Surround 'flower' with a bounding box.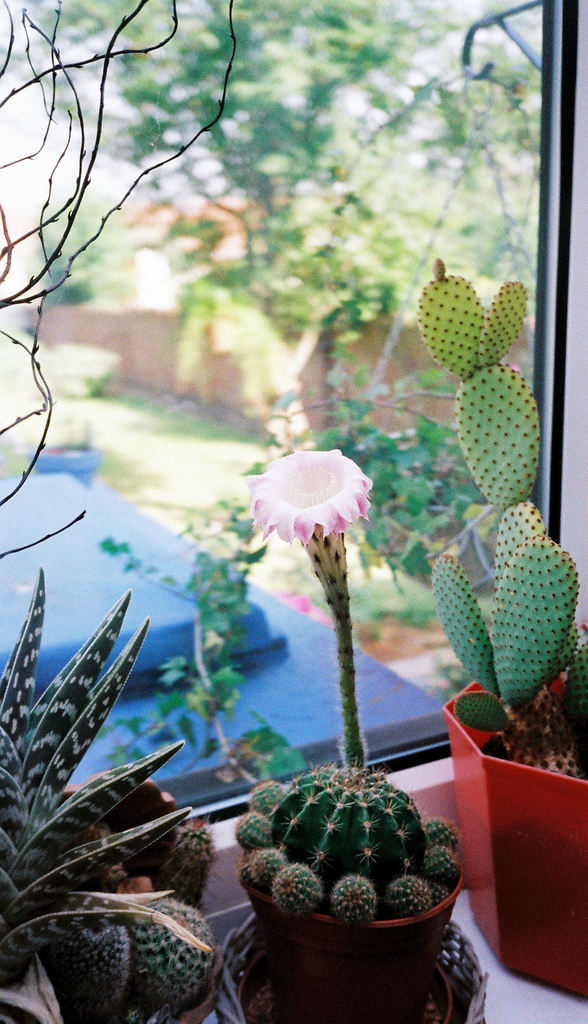
x1=243 y1=440 x2=382 y2=550.
